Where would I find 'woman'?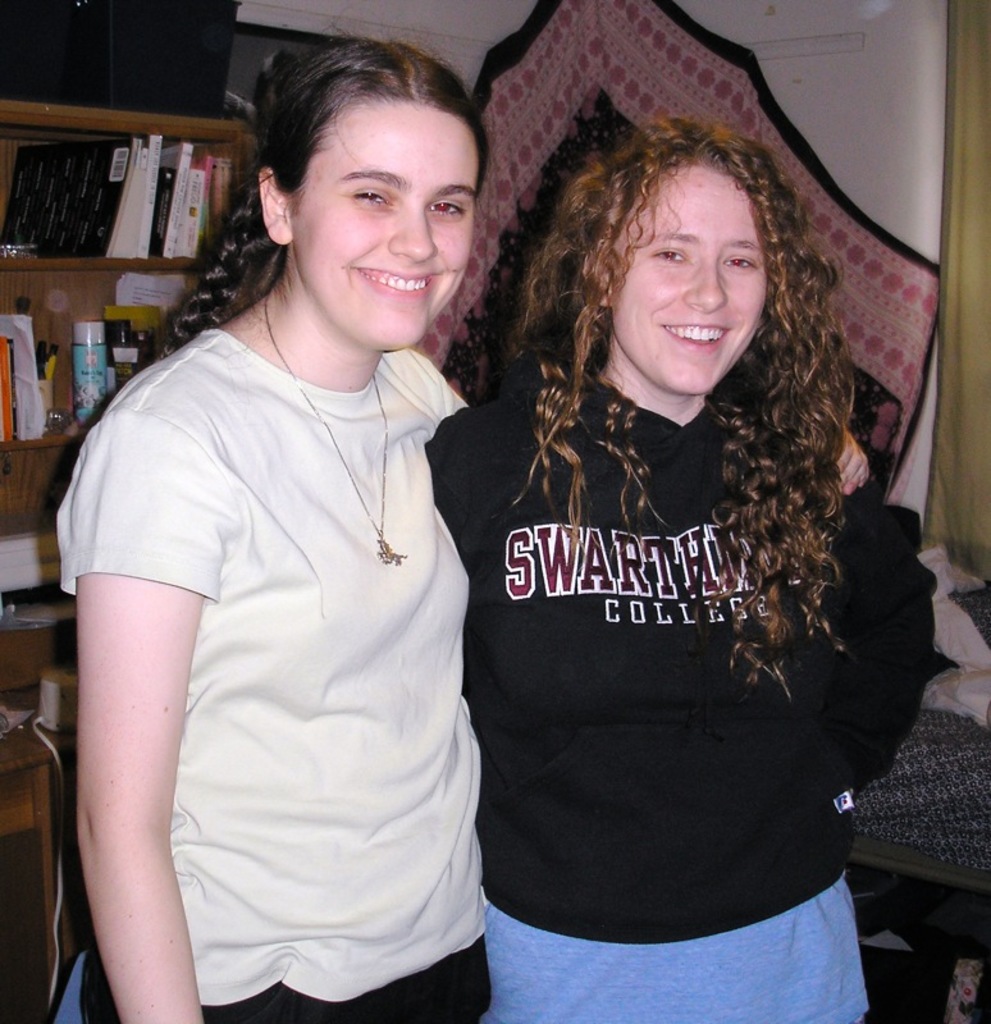
At [left=52, top=45, right=542, bottom=1023].
